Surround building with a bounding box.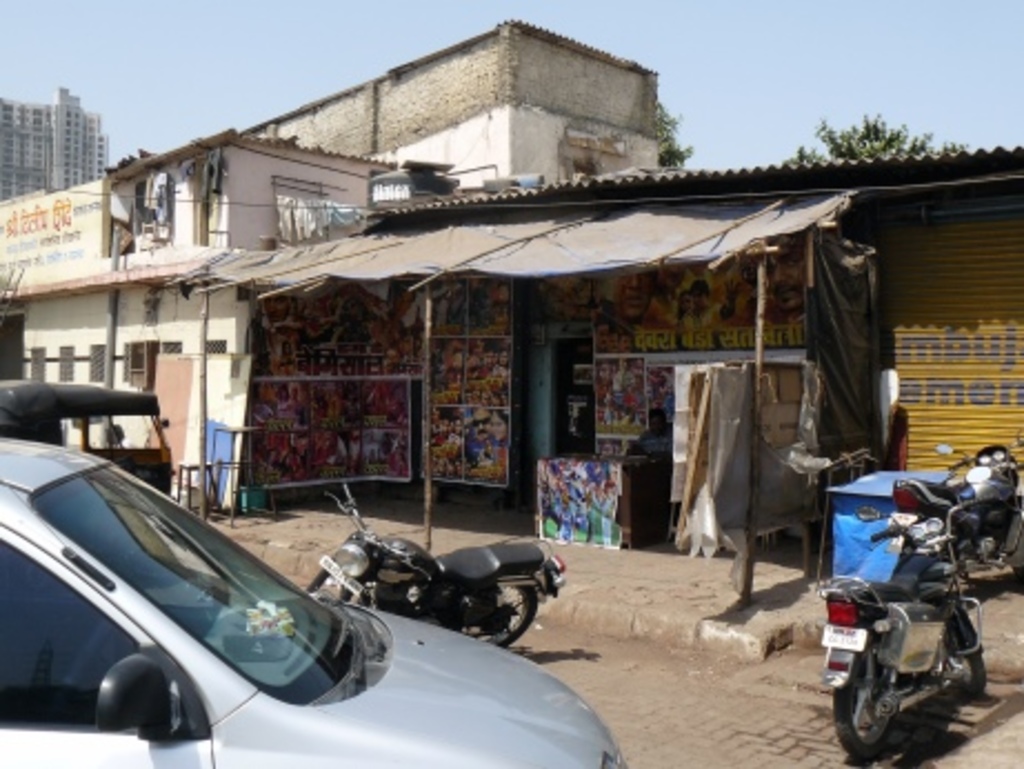
bbox(0, 87, 104, 204).
